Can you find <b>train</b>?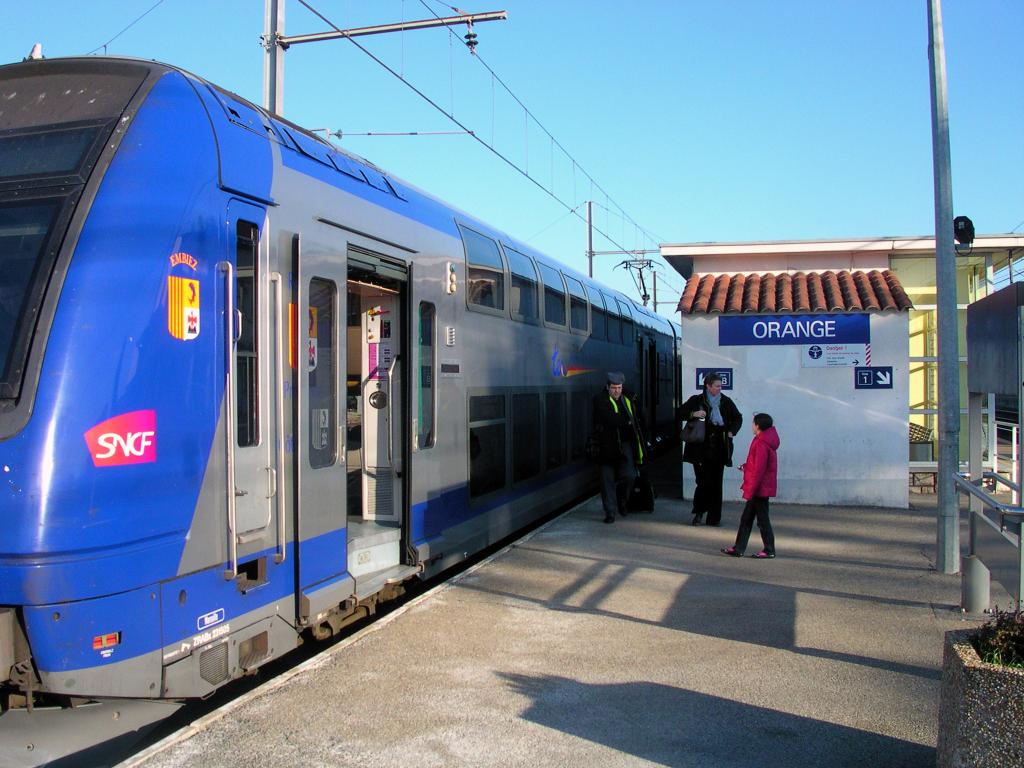
Yes, bounding box: box=[1, 33, 677, 707].
